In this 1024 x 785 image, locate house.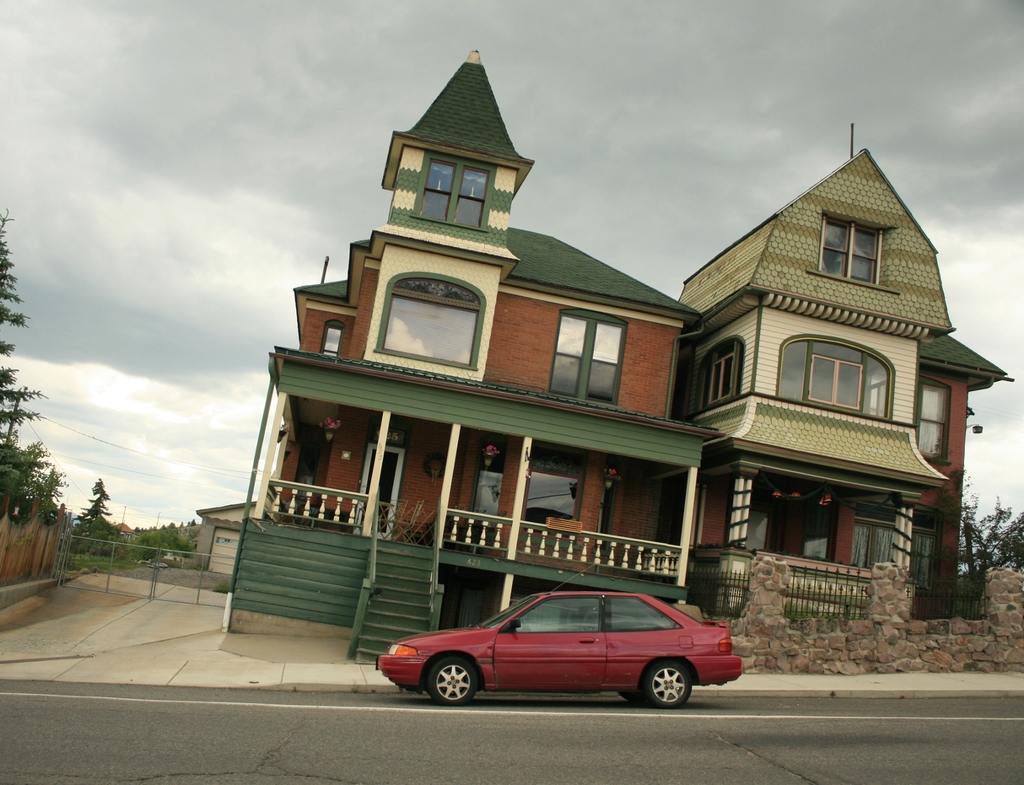
Bounding box: {"x1": 694, "y1": 142, "x2": 1013, "y2": 633}.
